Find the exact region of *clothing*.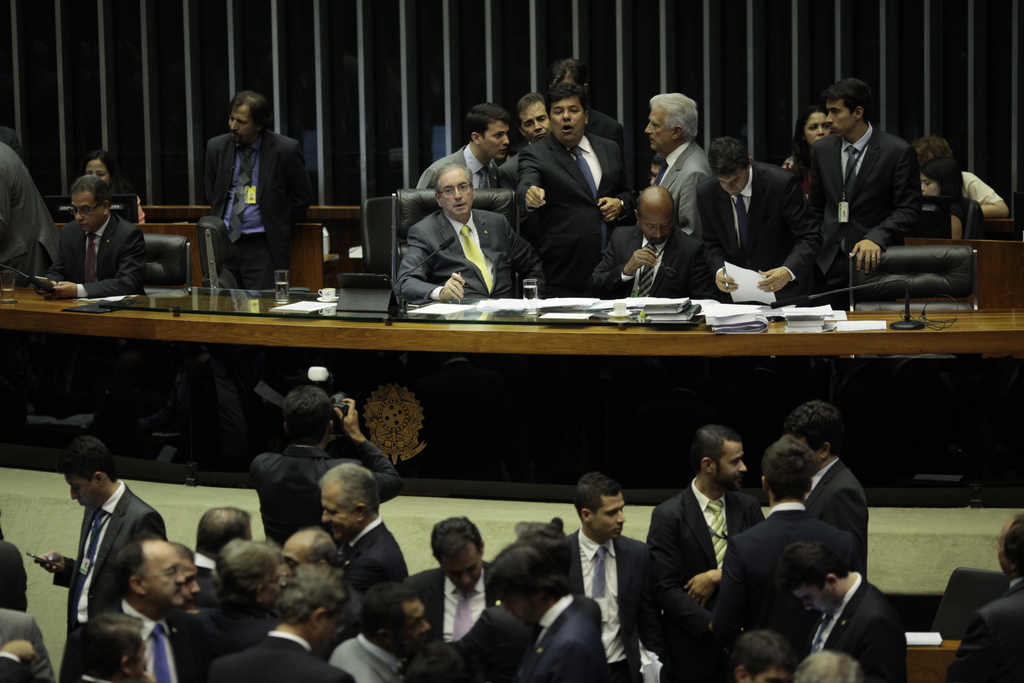
Exact region: box(191, 94, 307, 277).
